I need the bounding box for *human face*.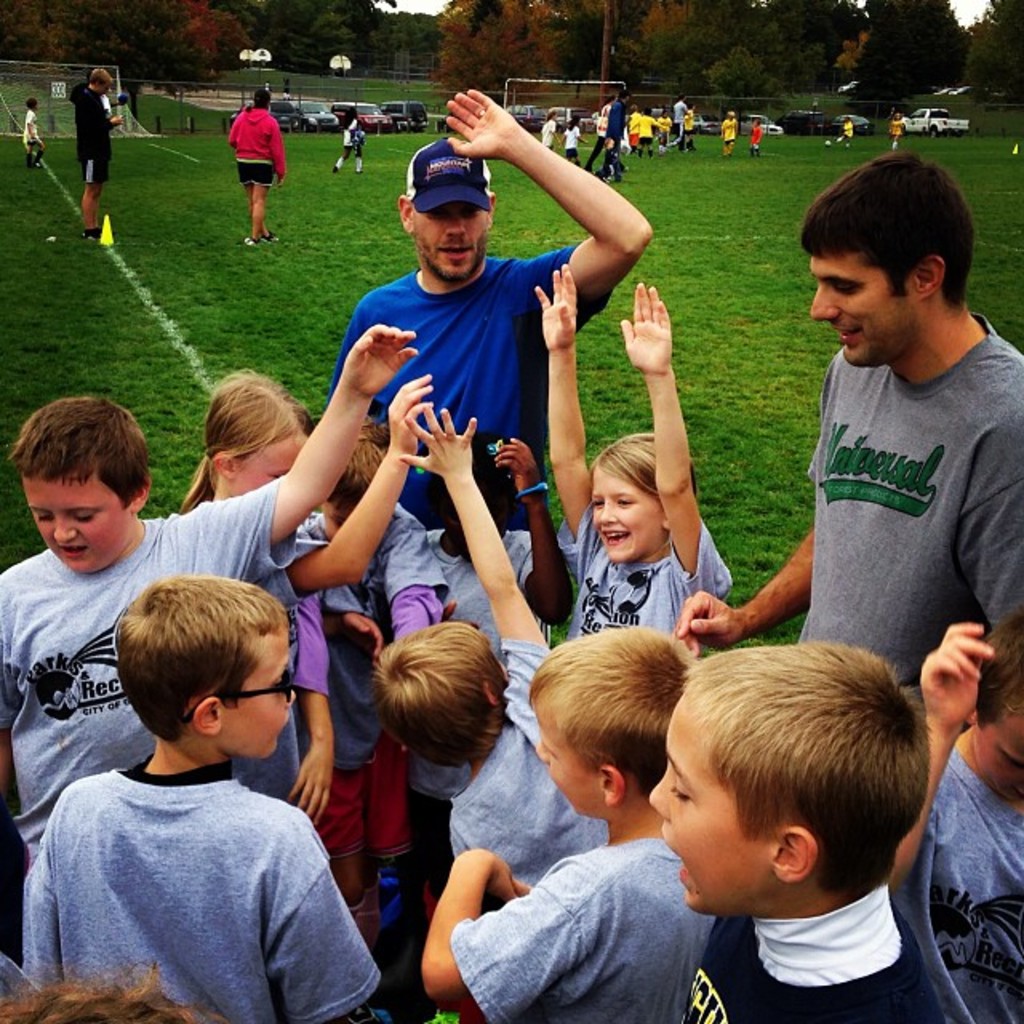
Here it is: l=590, t=459, r=667, b=565.
